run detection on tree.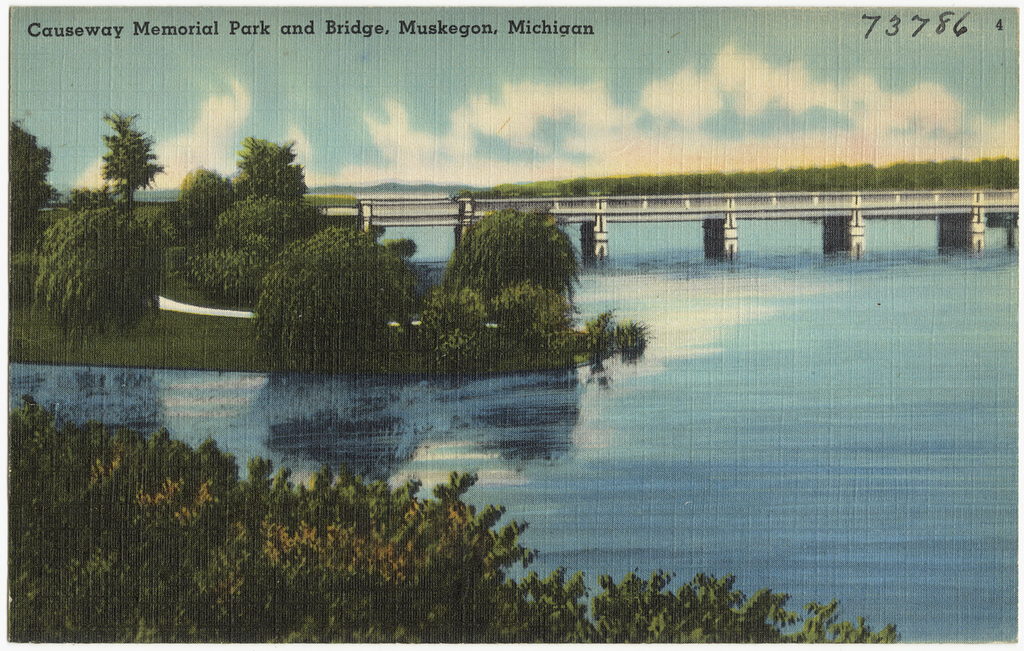
Result: <region>68, 182, 112, 209</region>.
